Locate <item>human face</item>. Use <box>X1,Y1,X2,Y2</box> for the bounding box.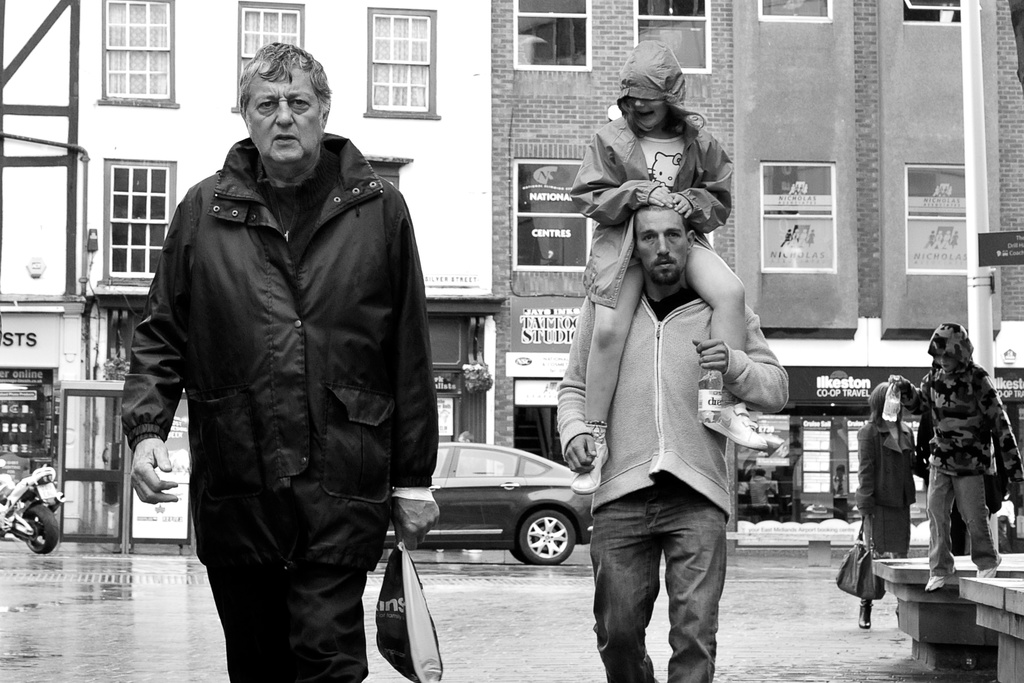
<box>243,66,323,161</box>.
